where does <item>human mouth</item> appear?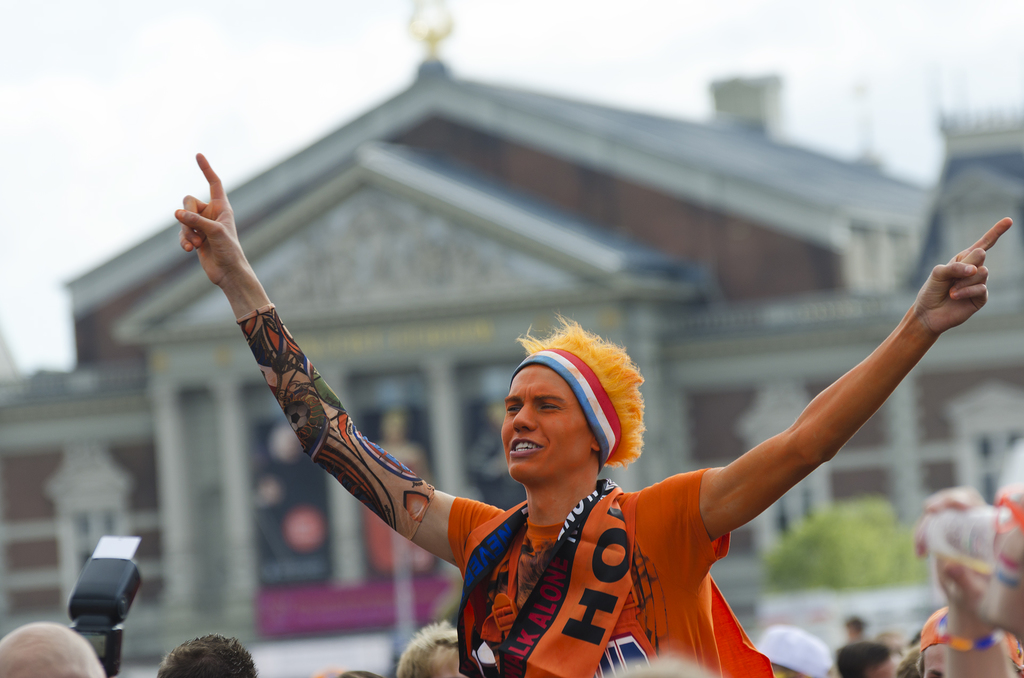
Appears at crop(509, 441, 544, 457).
